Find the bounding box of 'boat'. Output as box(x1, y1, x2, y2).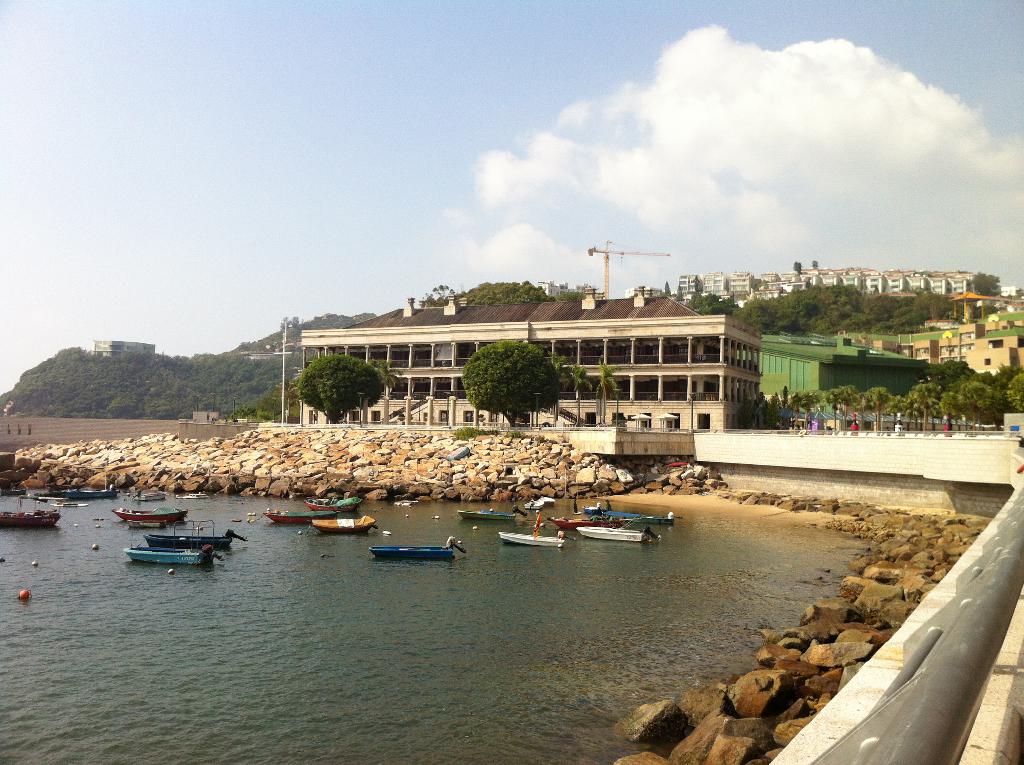
box(317, 514, 381, 535).
